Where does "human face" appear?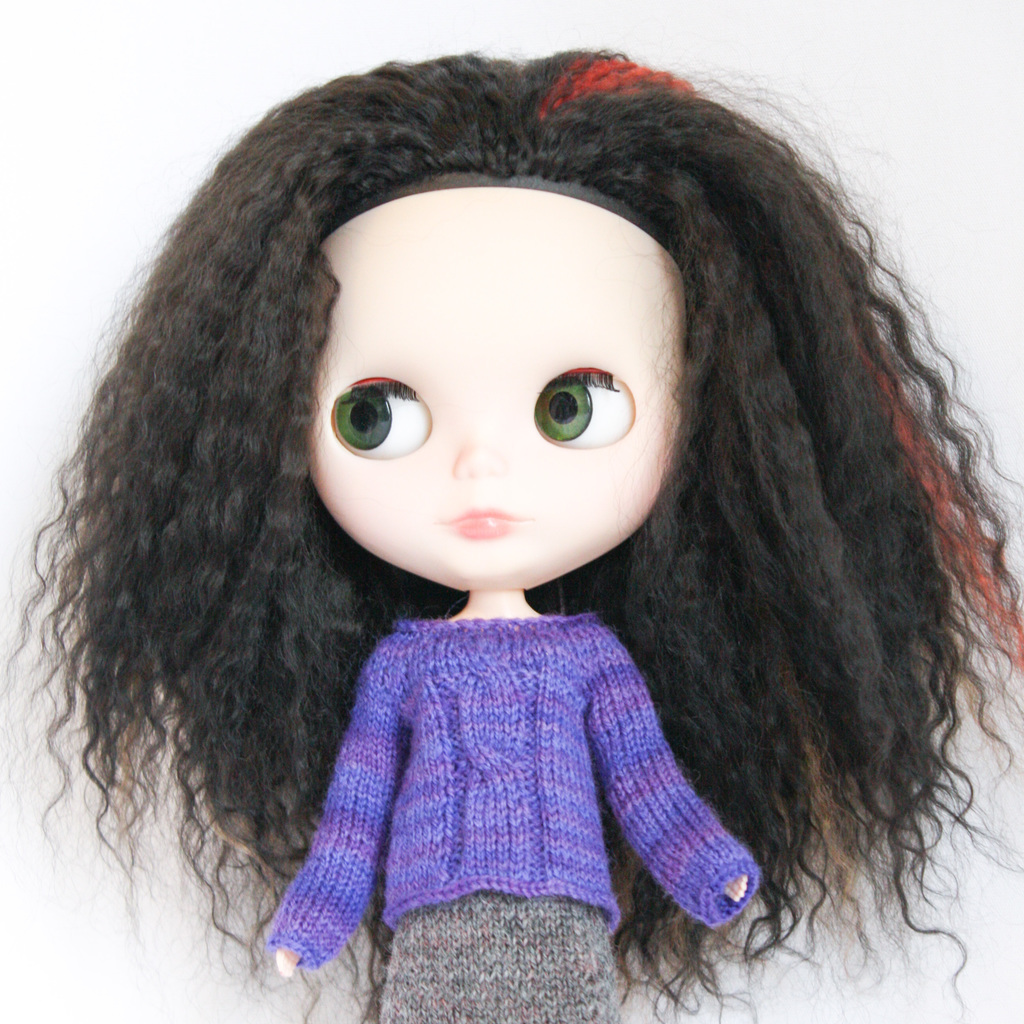
Appears at box(300, 176, 689, 586).
